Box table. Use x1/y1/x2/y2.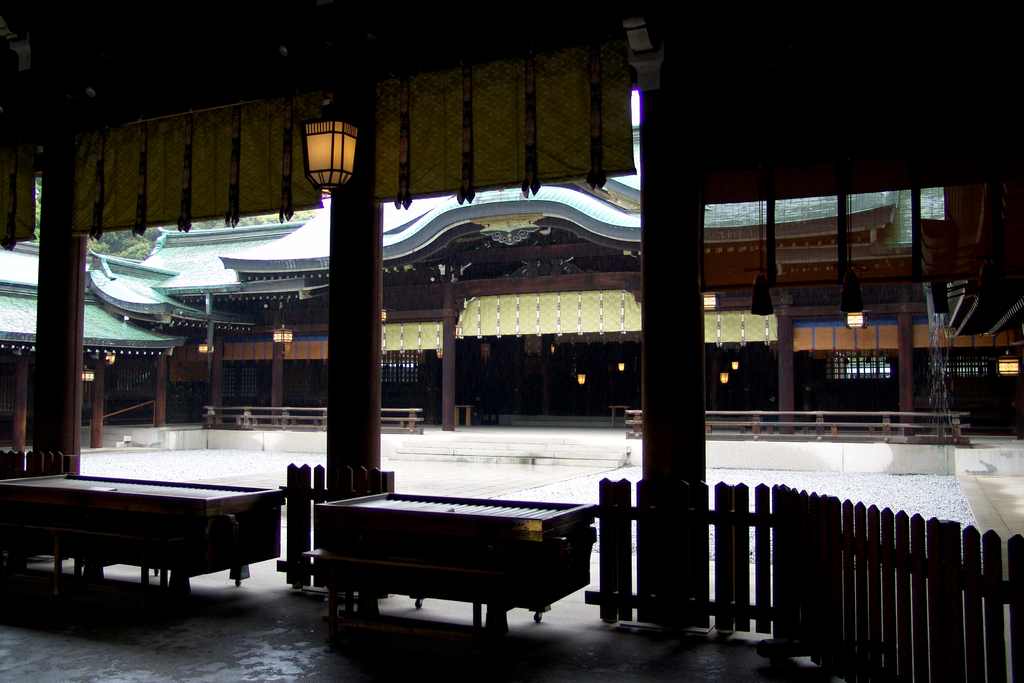
1/472/285/605.
